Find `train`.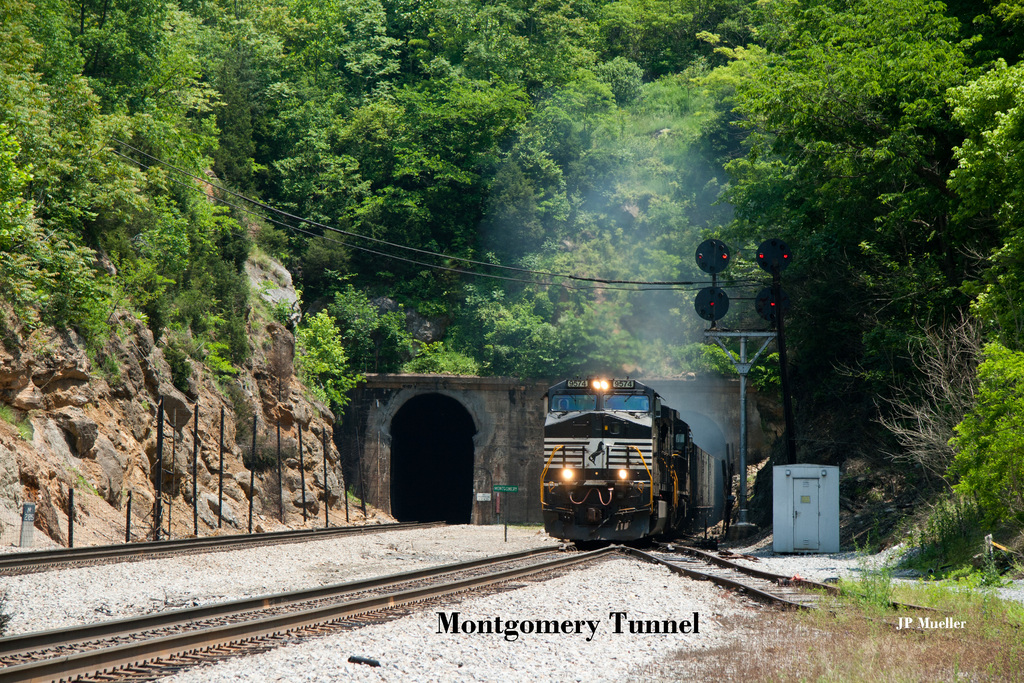
[left=540, top=369, right=717, bottom=545].
